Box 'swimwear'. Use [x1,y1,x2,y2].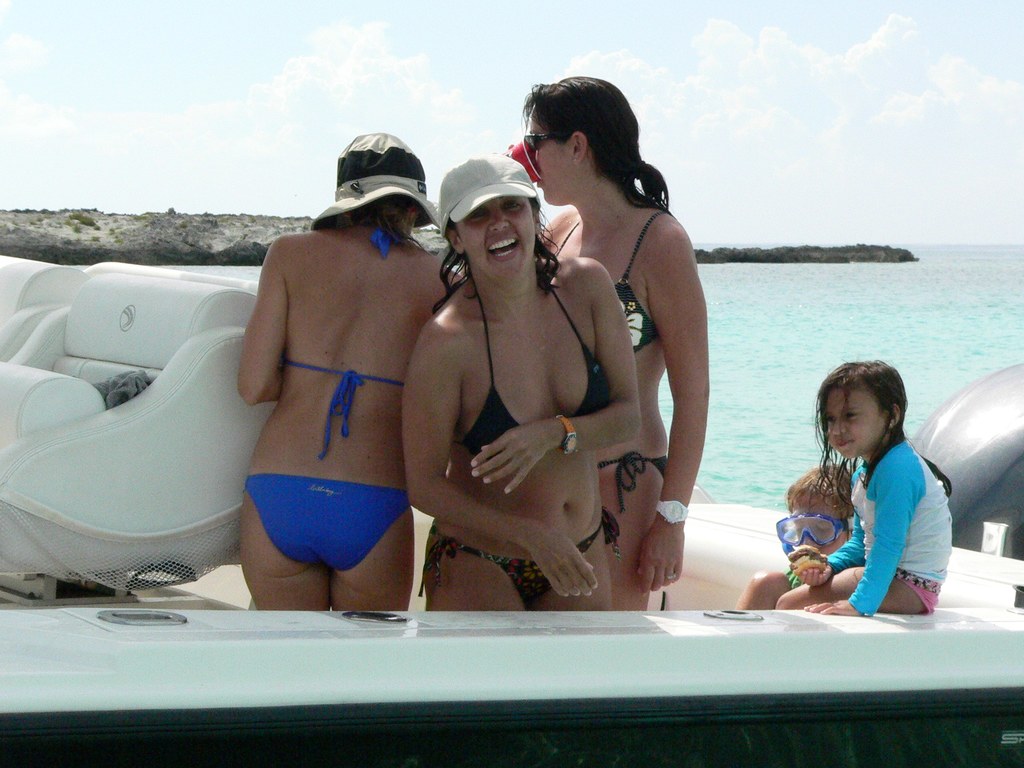
[459,280,614,460].
